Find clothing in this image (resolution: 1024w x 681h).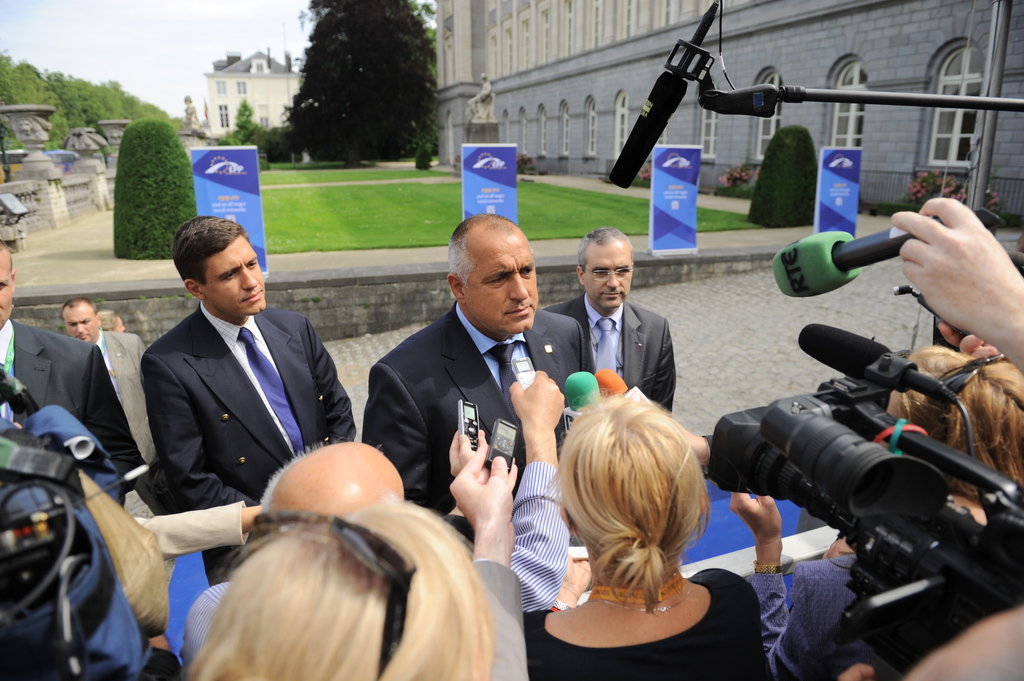
pyautogui.locateOnScreen(137, 646, 182, 680).
